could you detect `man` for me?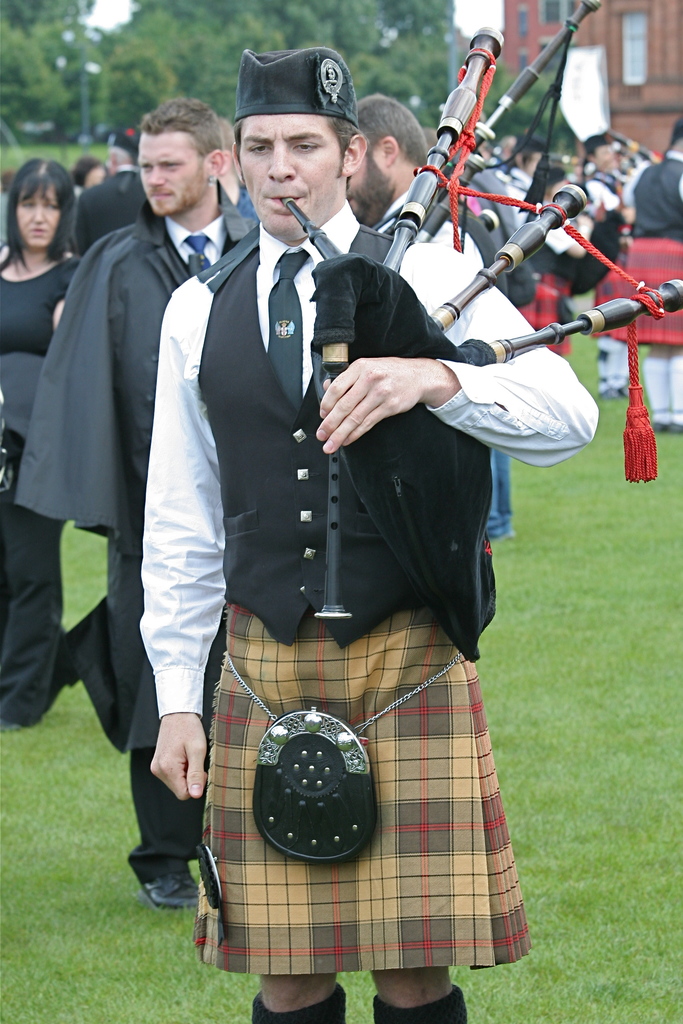
Detection result: {"x1": 22, "y1": 102, "x2": 271, "y2": 895}.
